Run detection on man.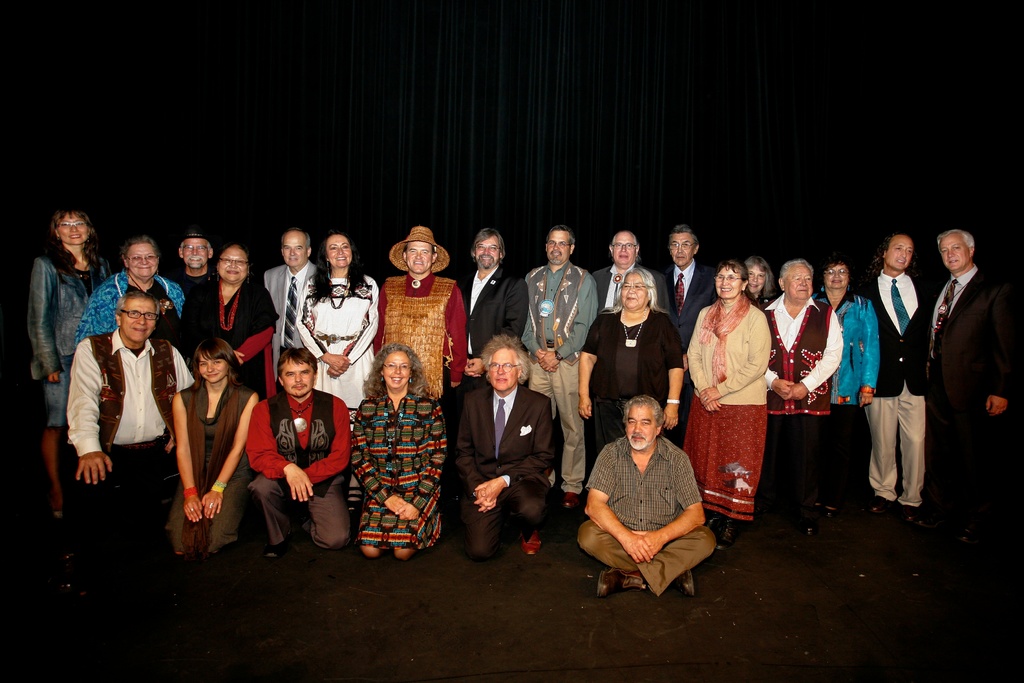
Result: x1=575 y1=398 x2=714 y2=600.
